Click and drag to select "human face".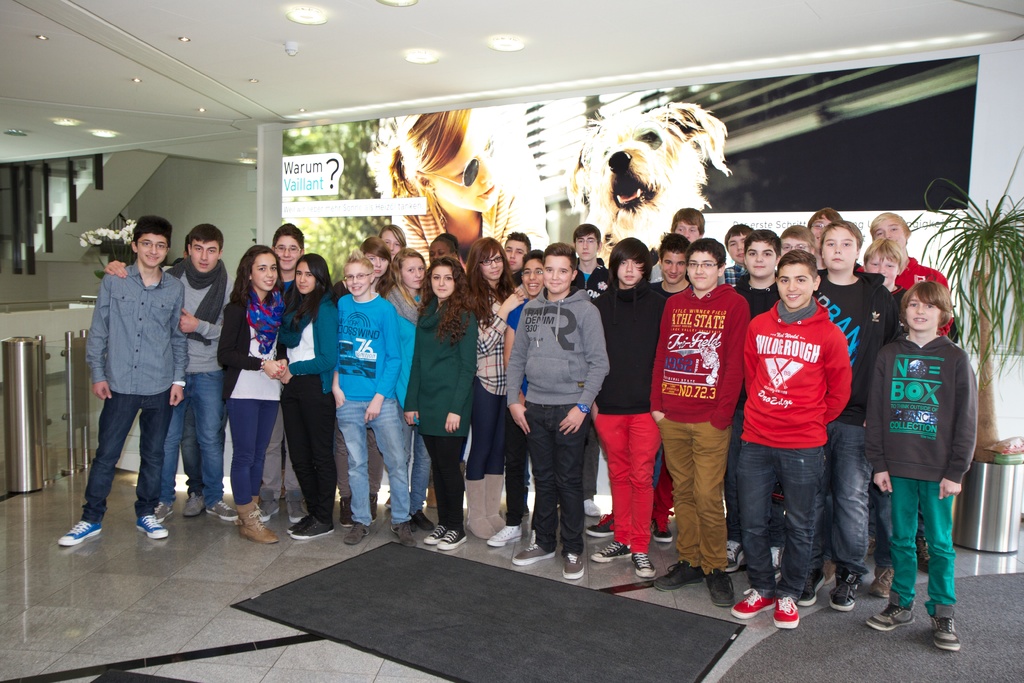
Selection: (402,254,422,292).
